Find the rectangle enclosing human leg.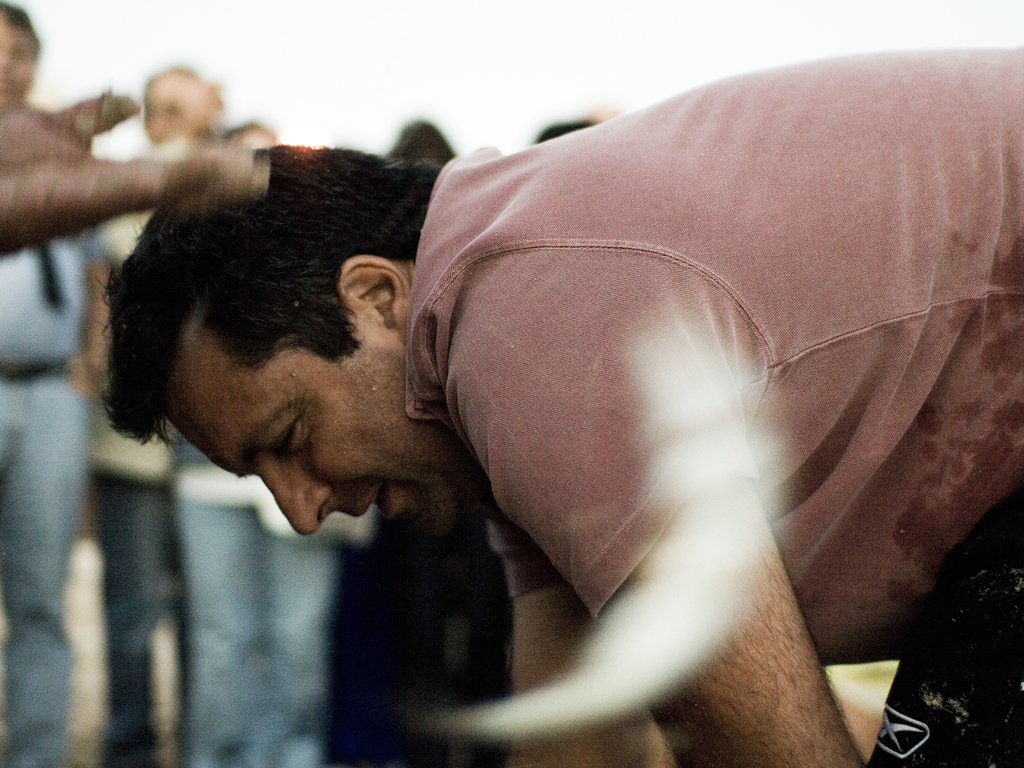
Rect(1, 369, 81, 767).
